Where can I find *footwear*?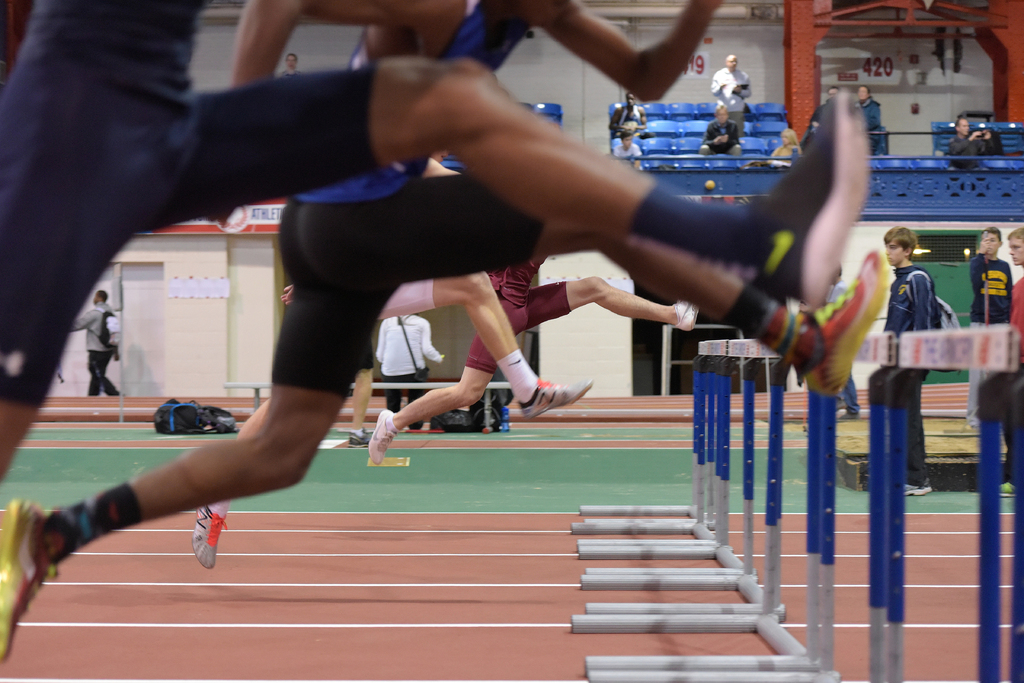
You can find it at <bbox>675, 304, 699, 330</bbox>.
